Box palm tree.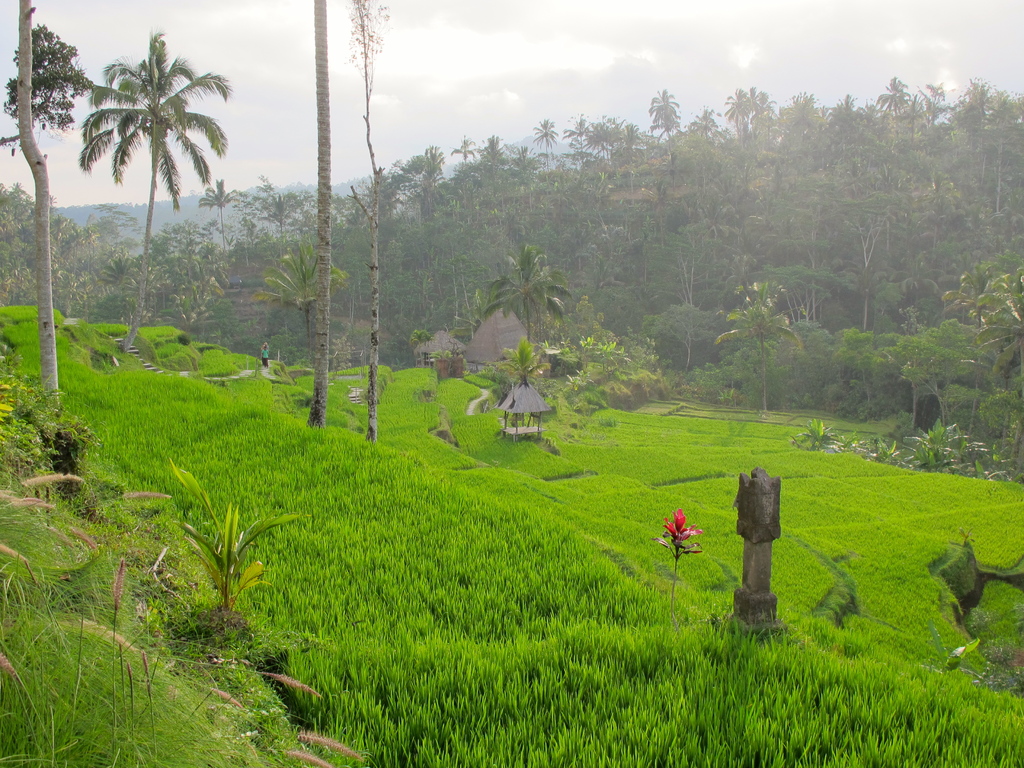
(x1=959, y1=260, x2=1023, y2=330).
